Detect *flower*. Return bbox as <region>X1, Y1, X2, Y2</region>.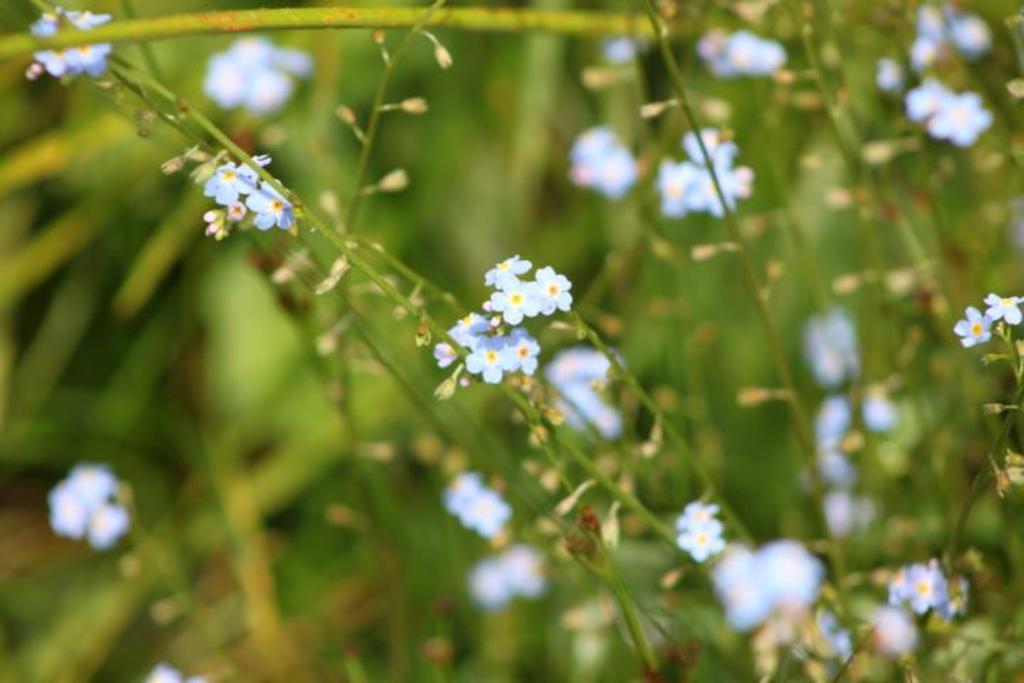
<region>890, 563, 950, 618</region>.
